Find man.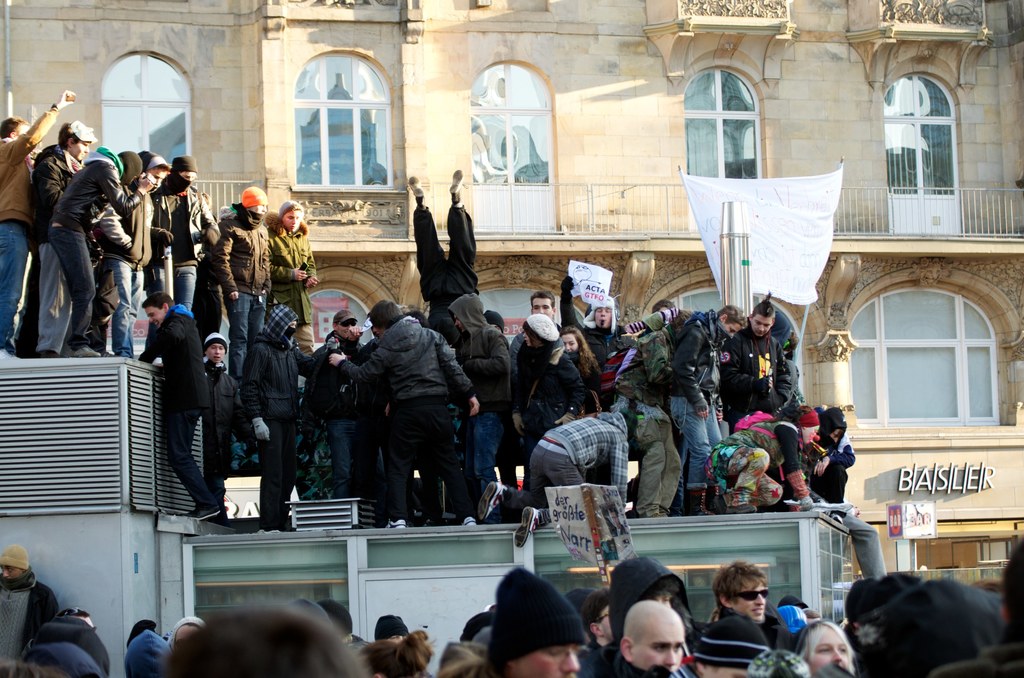
[609,601,685,677].
